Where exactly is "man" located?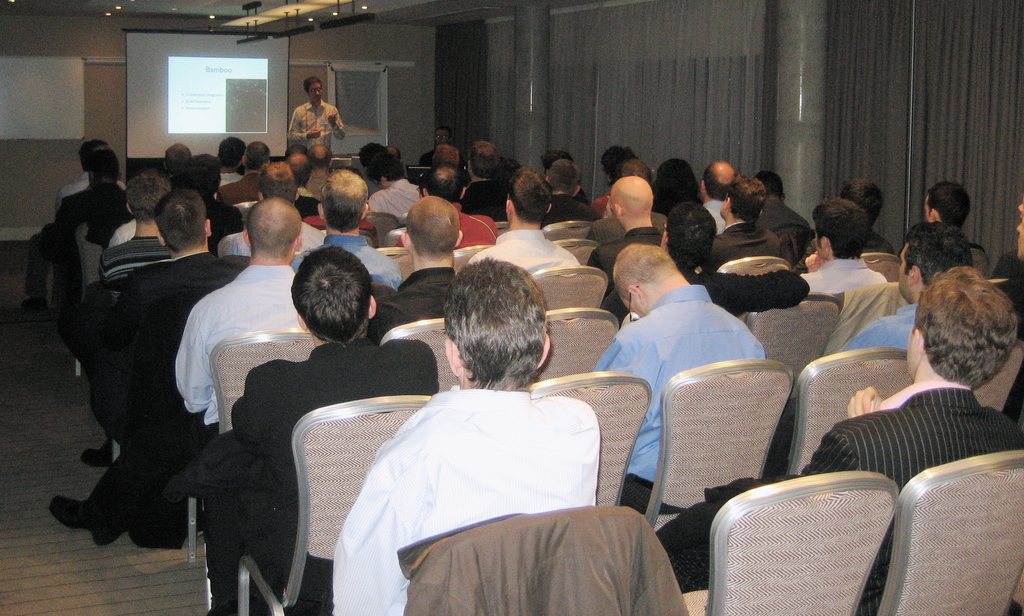
Its bounding box is detection(702, 157, 740, 232).
